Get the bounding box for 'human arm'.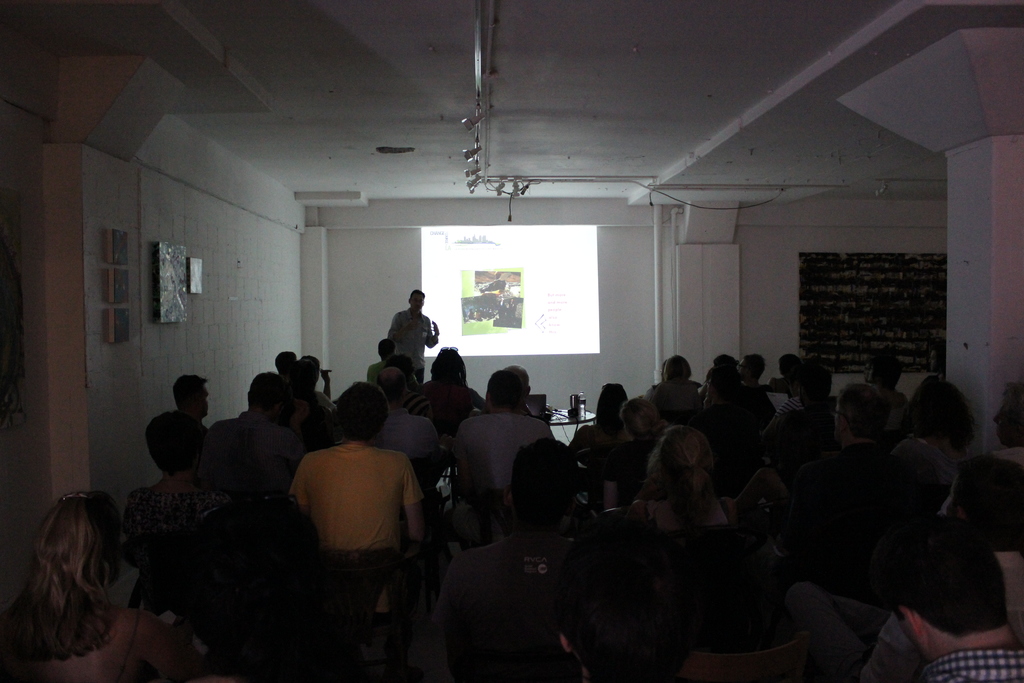
851,599,929,682.
